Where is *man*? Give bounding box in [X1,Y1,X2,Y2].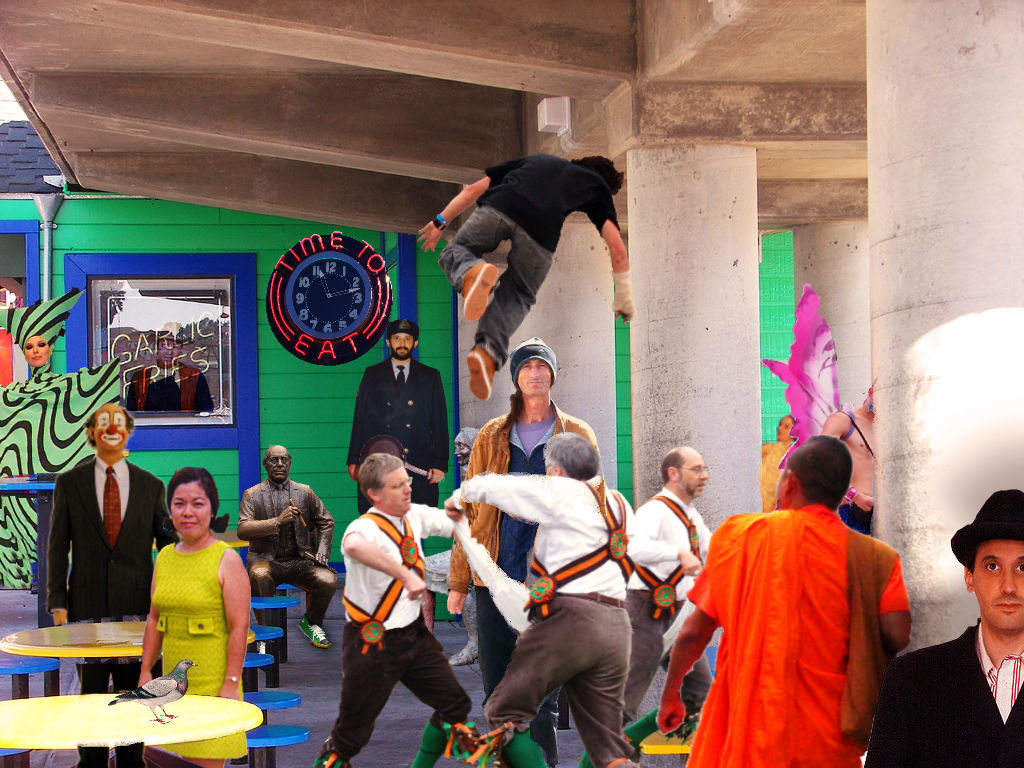
[455,430,633,767].
